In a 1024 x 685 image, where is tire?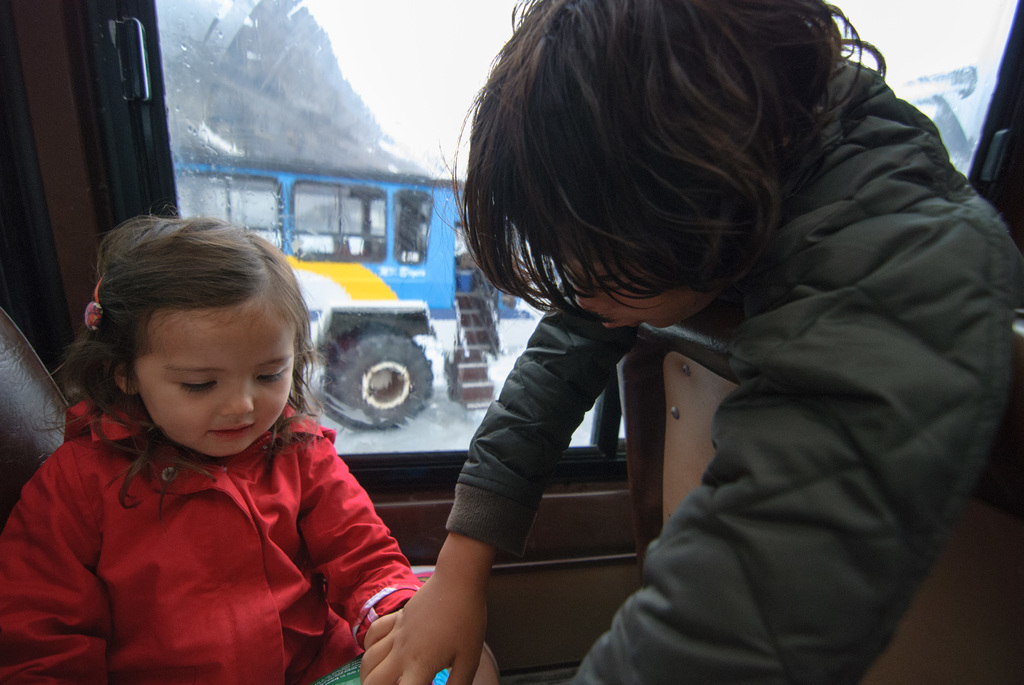
bbox=(323, 320, 430, 437).
